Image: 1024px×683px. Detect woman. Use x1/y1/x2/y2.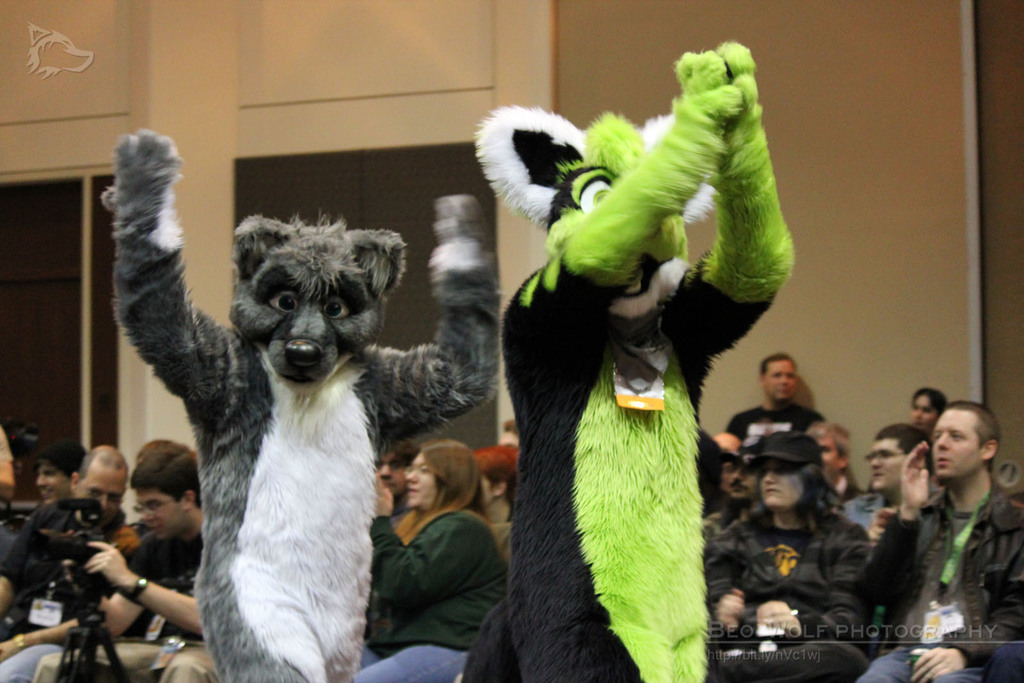
344/441/511/682.
